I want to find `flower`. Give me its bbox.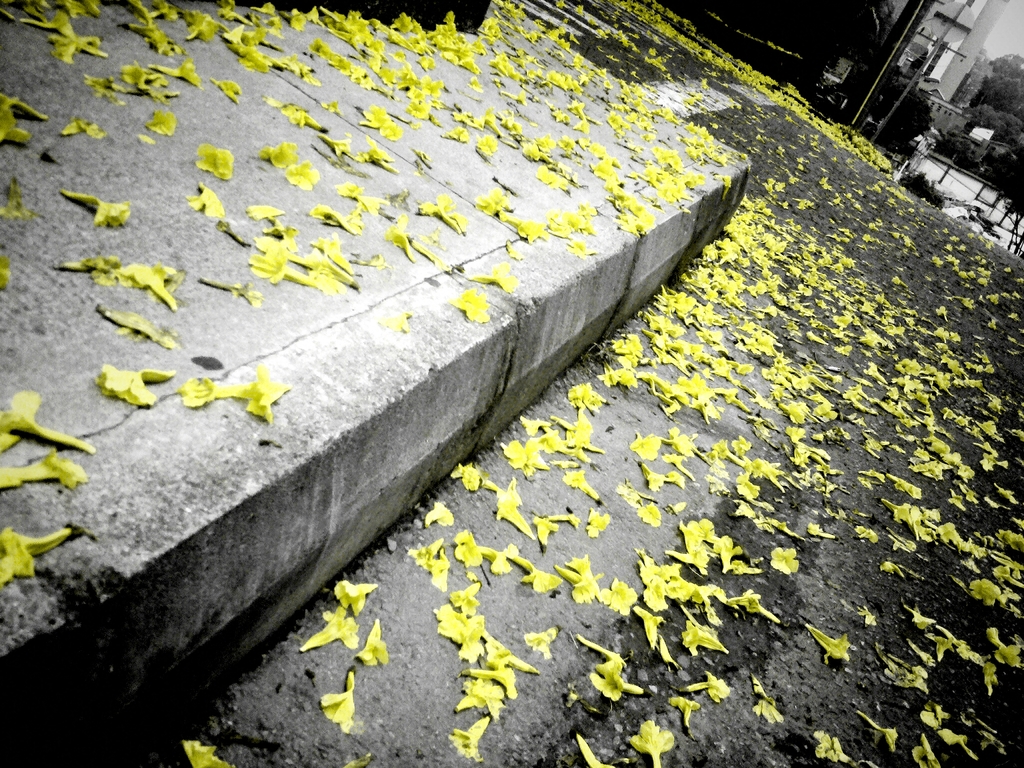
left=303, top=584, right=384, bottom=673.
